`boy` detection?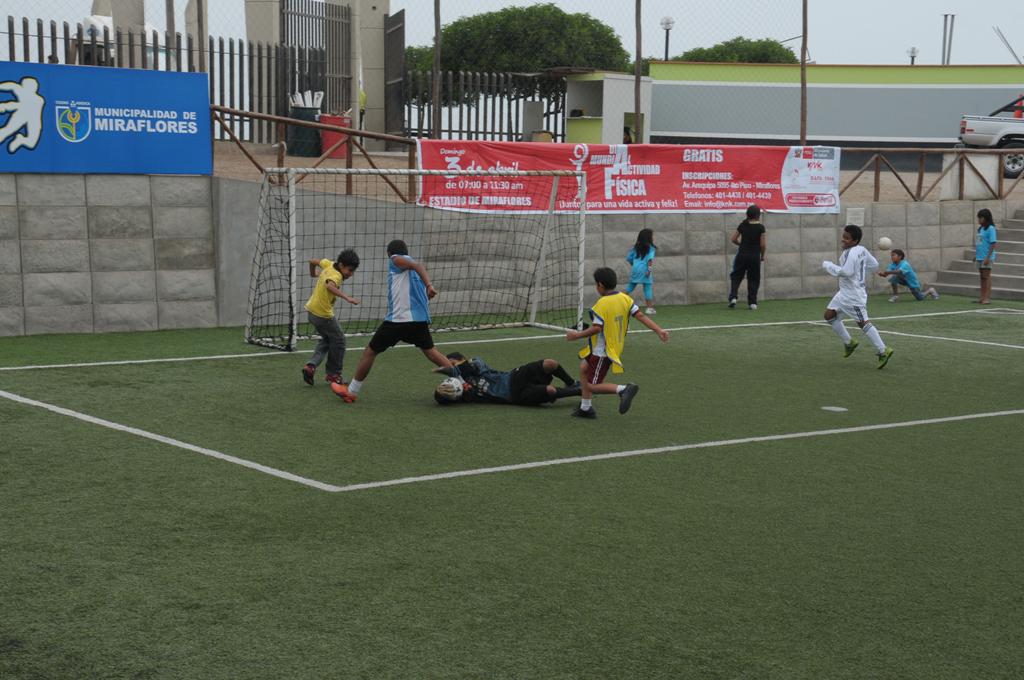
(left=881, top=246, right=944, bottom=302)
